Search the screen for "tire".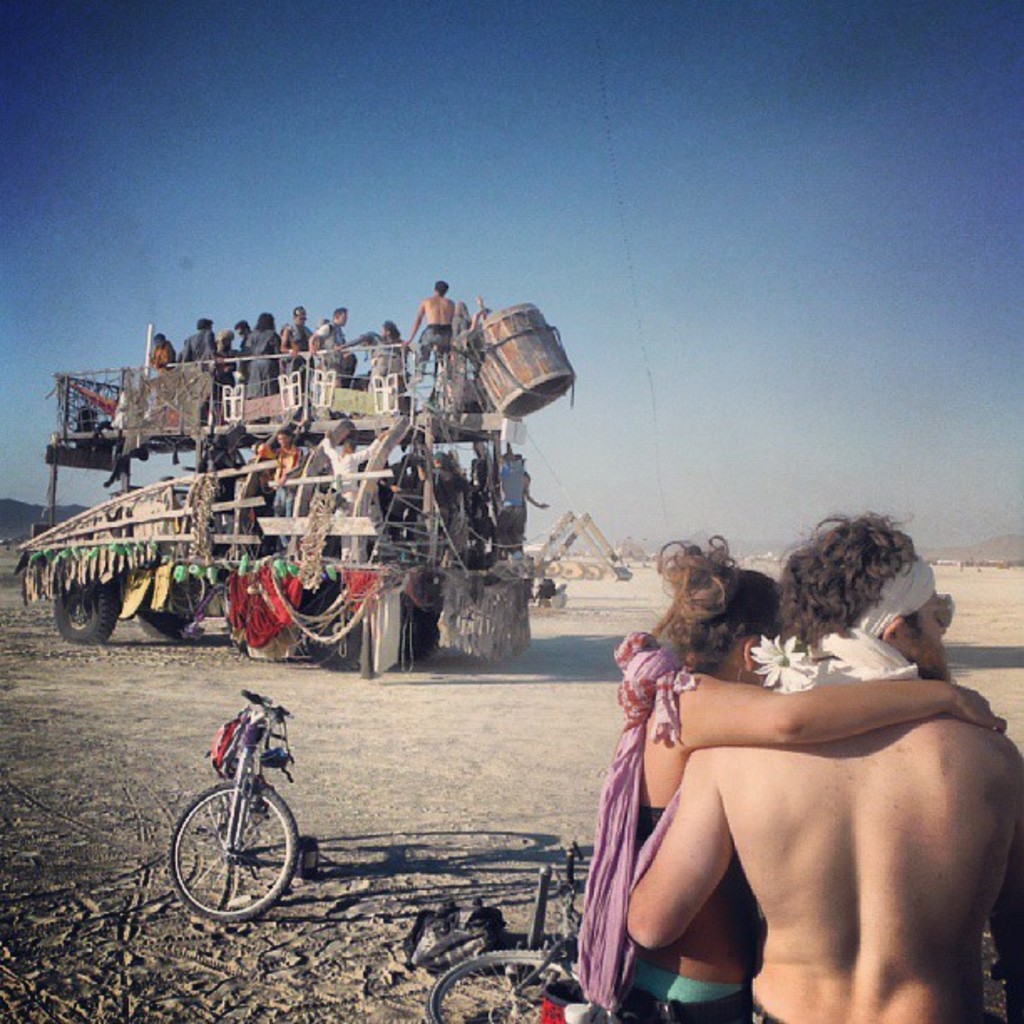
Found at box(50, 554, 122, 644).
